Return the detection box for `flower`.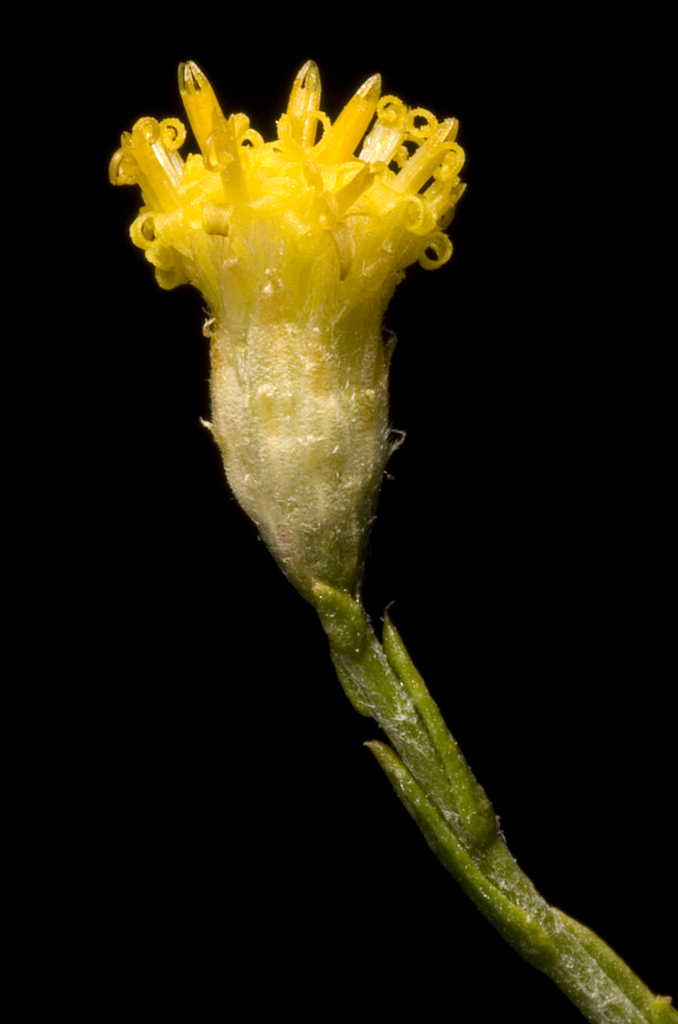
101 56 657 1023.
